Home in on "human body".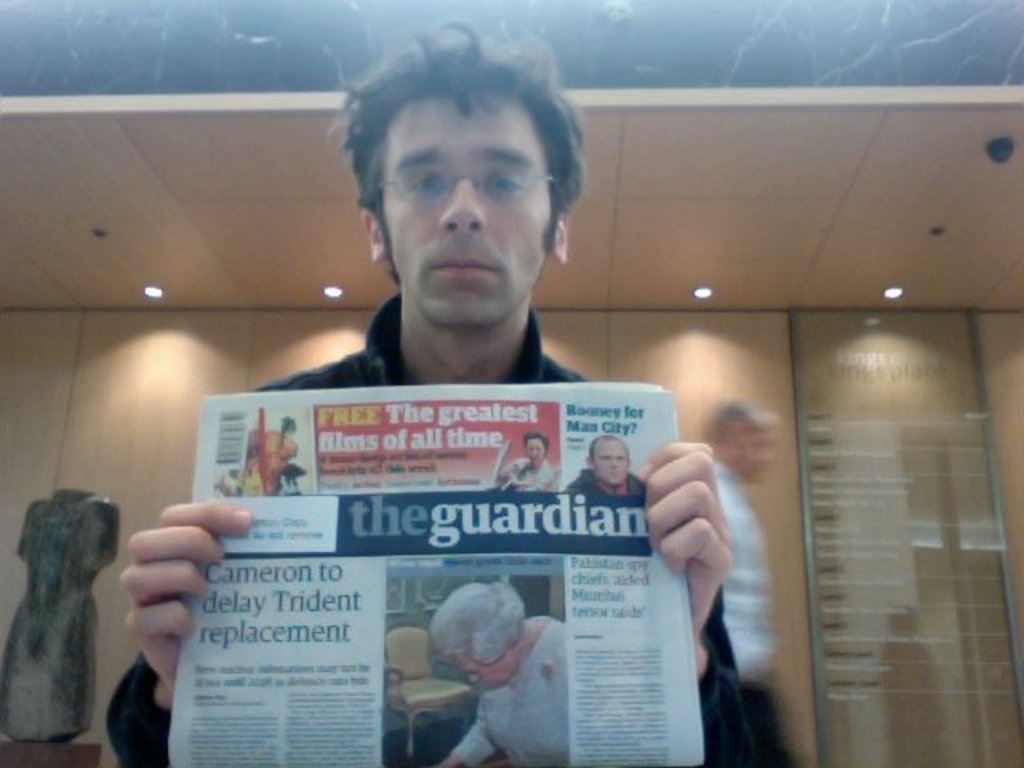
Homed in at select_region(704, 454, 760, 766).
